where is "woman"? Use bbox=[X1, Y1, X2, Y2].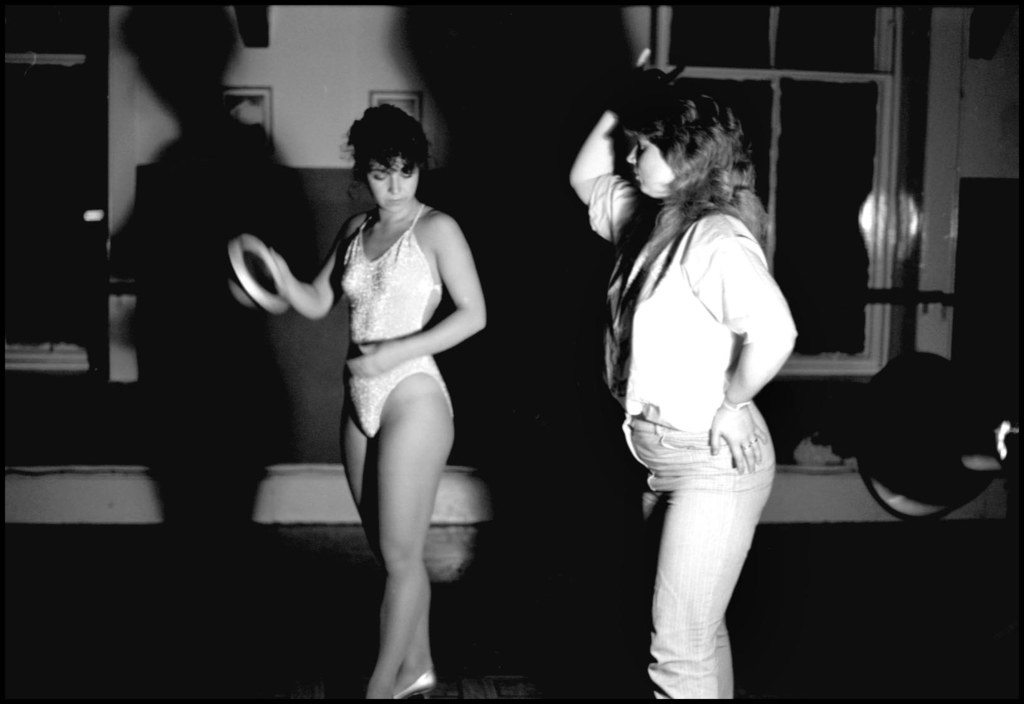
bbox=[556, 45, 811, 703].
